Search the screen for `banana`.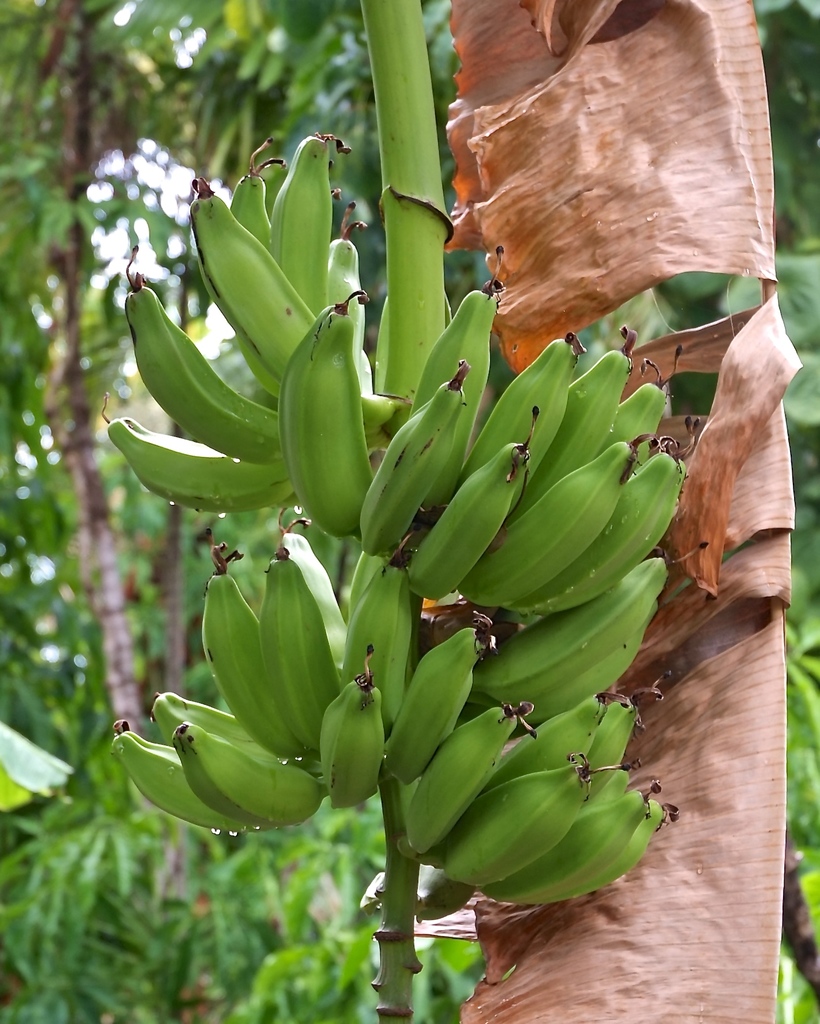
Found at (270,288,371,541).
